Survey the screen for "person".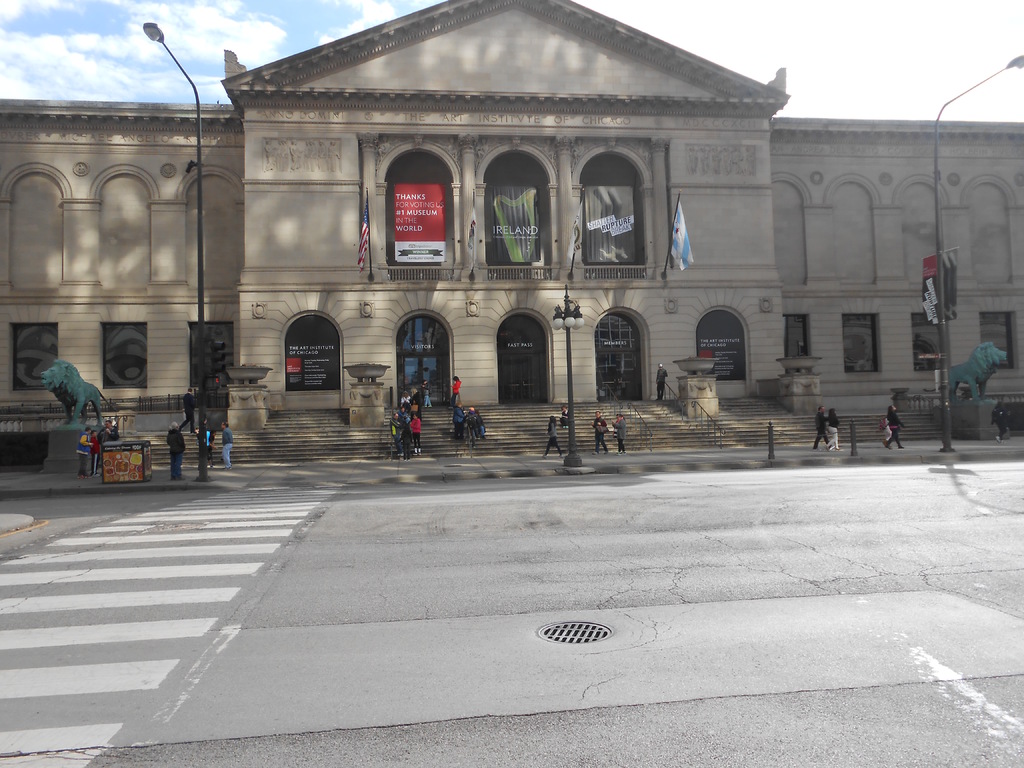
Survey found: 204, 428, 216, 466.
